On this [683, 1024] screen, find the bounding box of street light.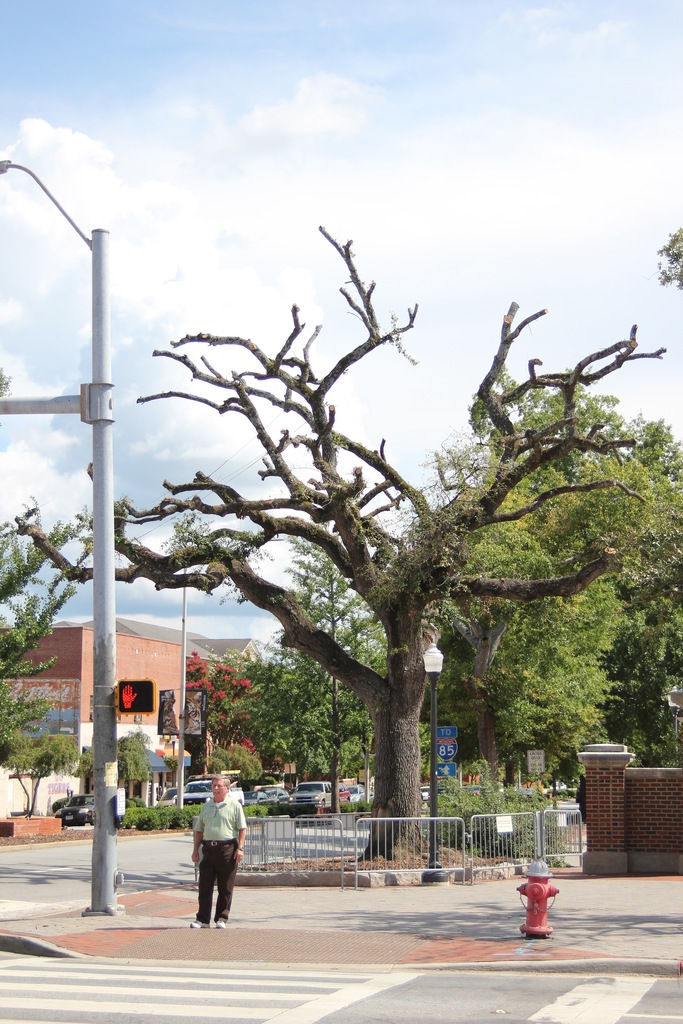
Bounding box: rect(0, 161, 122, 920).
